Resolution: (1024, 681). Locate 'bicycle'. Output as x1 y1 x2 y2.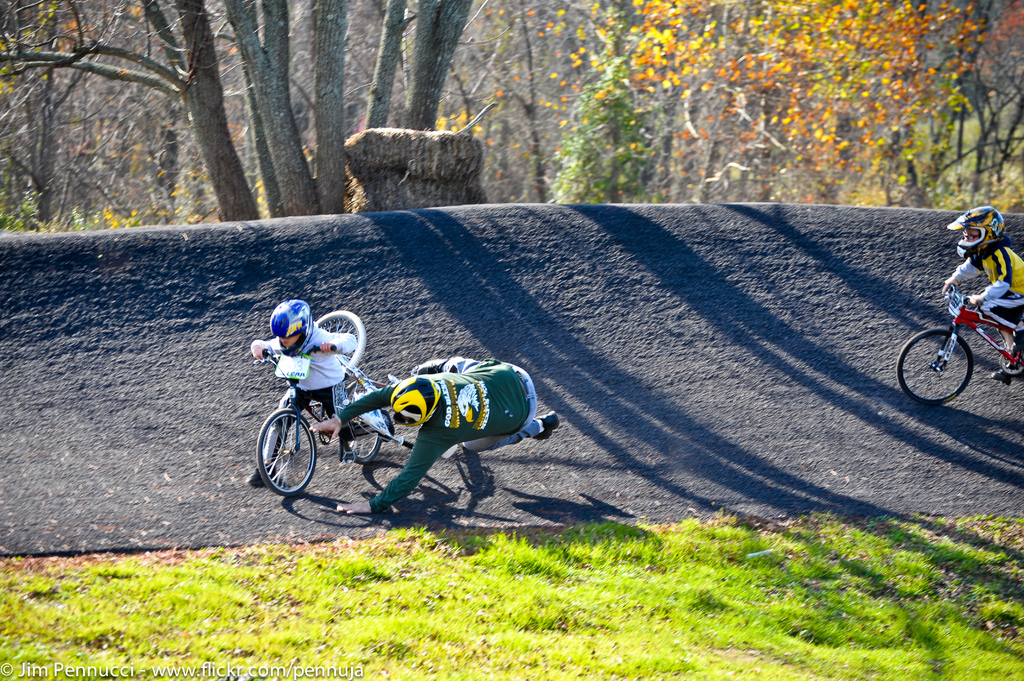
308 308 423 451.
